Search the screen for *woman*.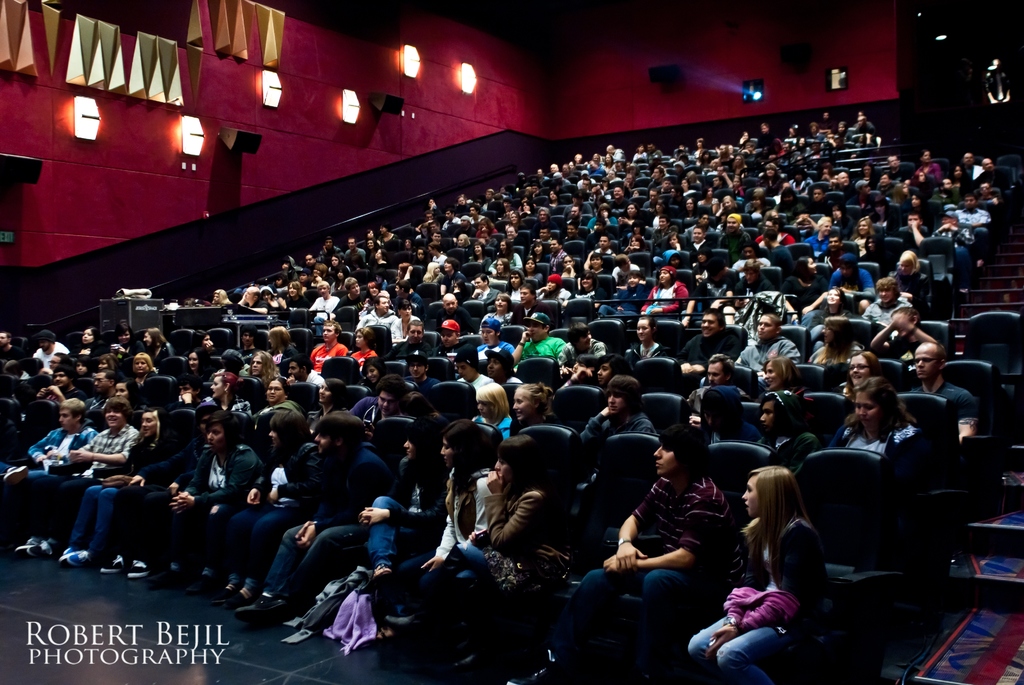
Found at 572/269/603/303.
